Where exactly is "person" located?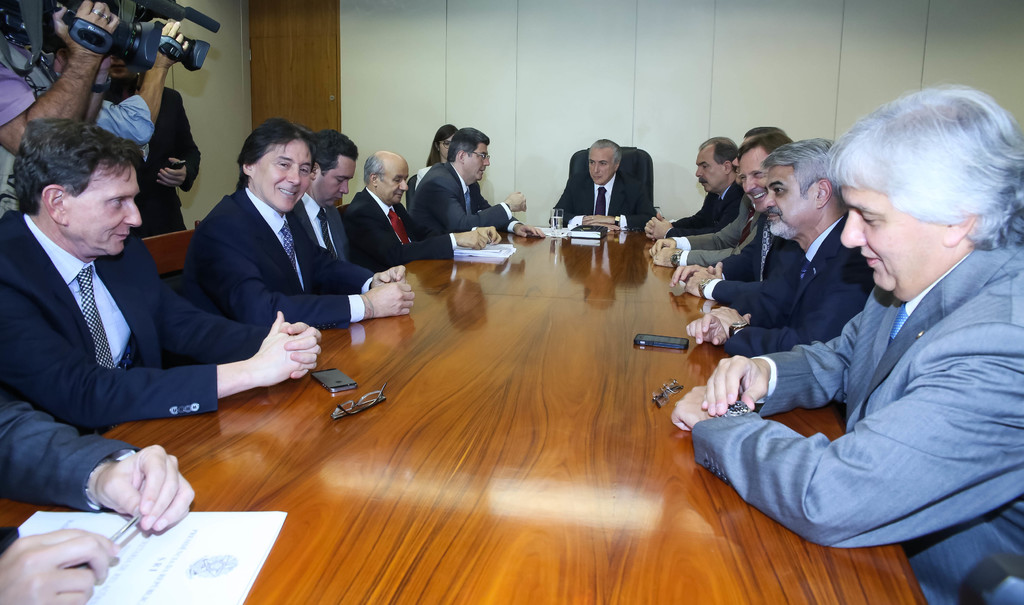
Its bounding box is [632,136,790,269].
